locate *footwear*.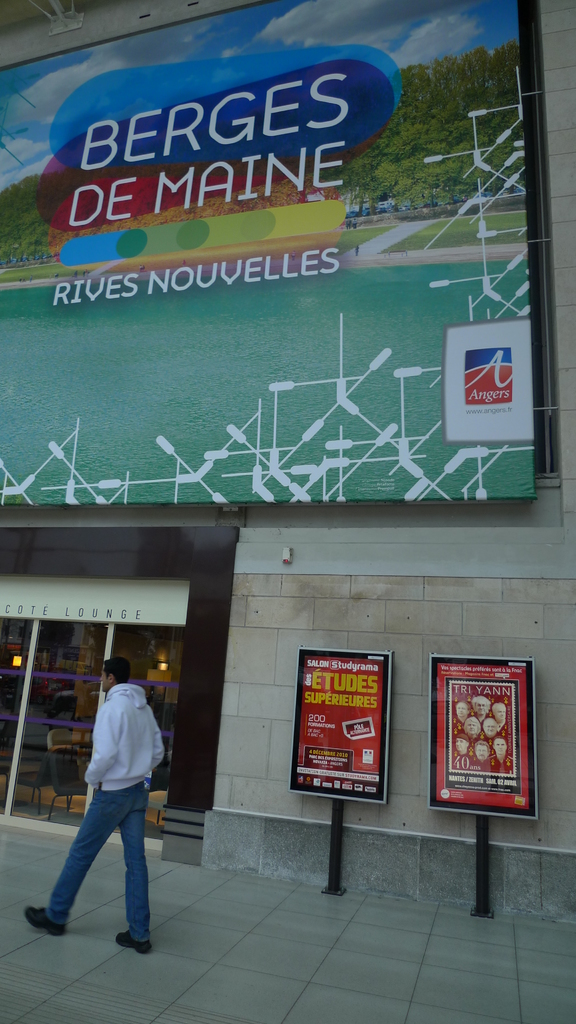
Bounding box: (26, 902, 67, 935).
